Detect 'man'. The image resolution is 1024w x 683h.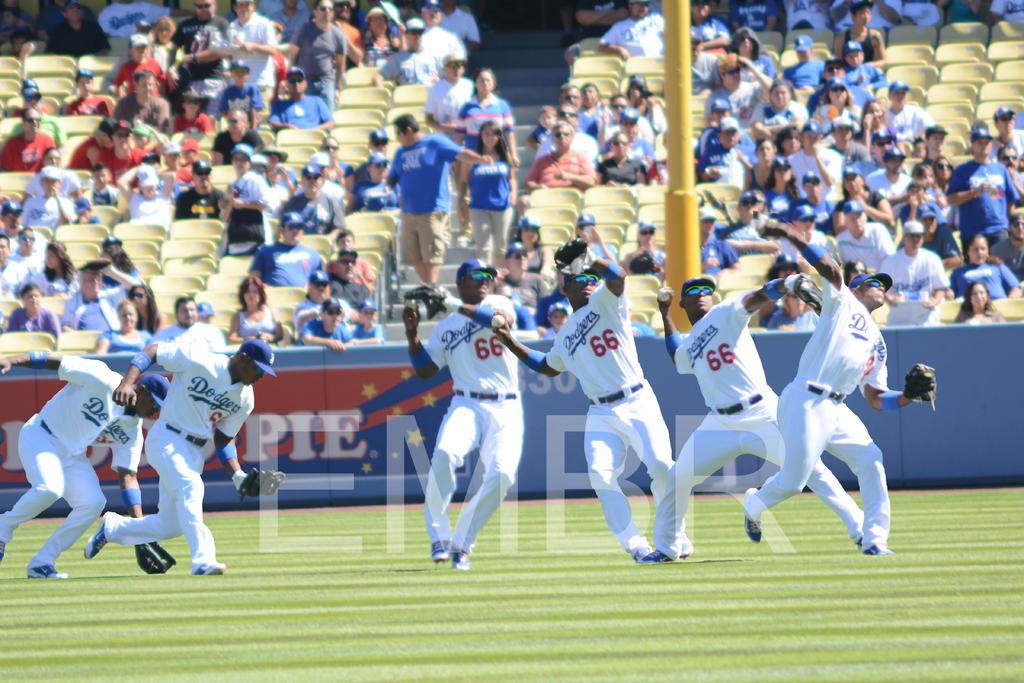
(80,340,277,575).
